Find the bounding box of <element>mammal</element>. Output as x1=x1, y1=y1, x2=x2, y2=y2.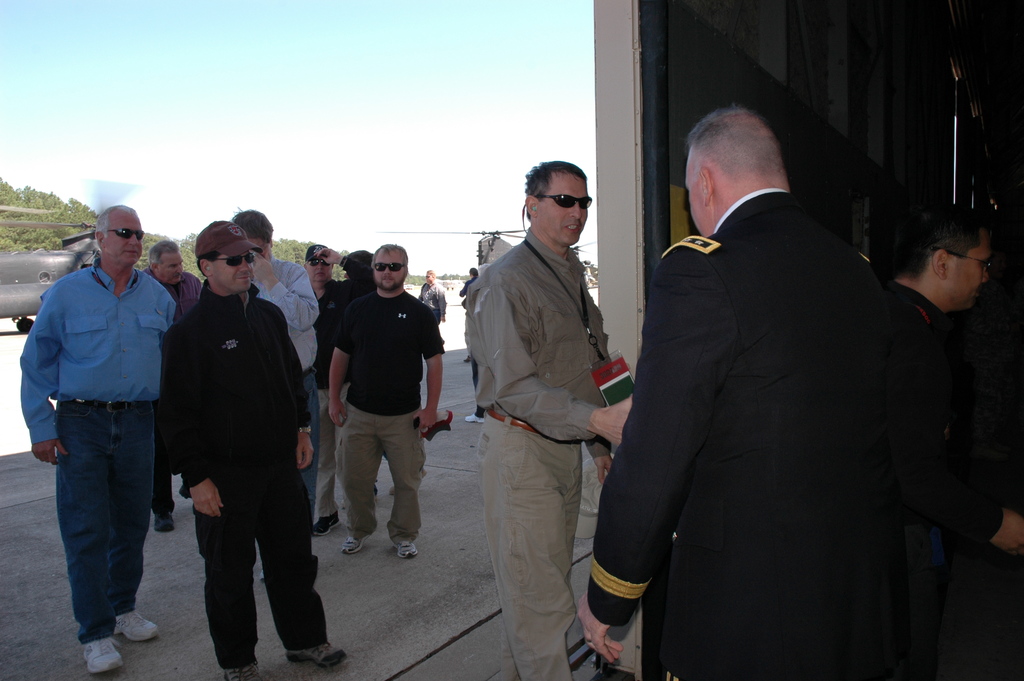
x1=879, y1=197, x2=1000, y2=320.
